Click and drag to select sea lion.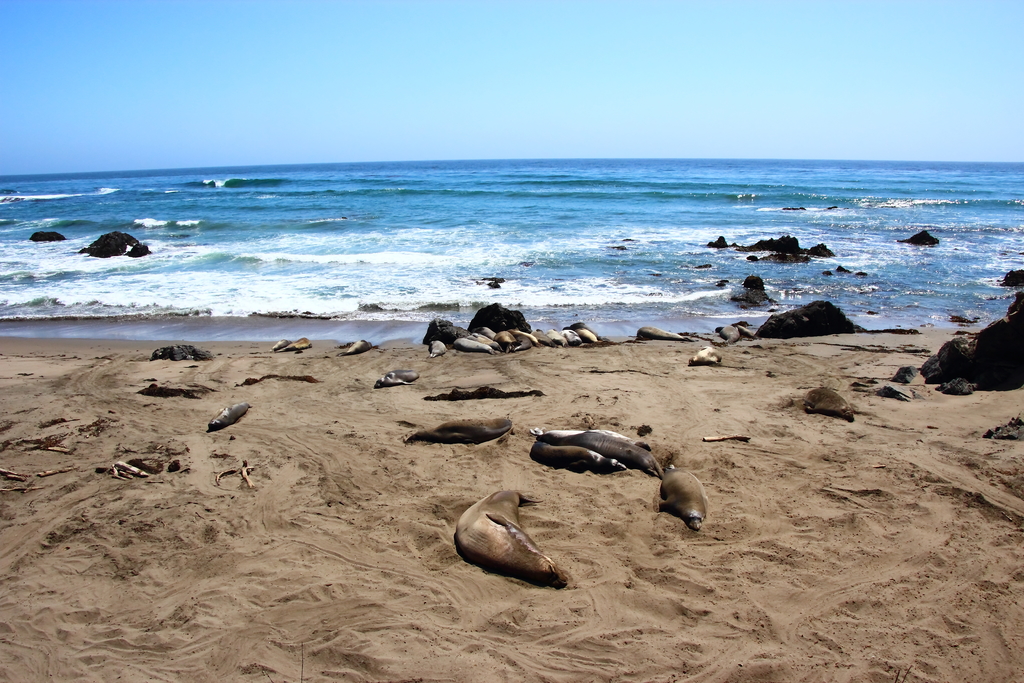
Selection: l=374, t=368, r=420, b=389.
